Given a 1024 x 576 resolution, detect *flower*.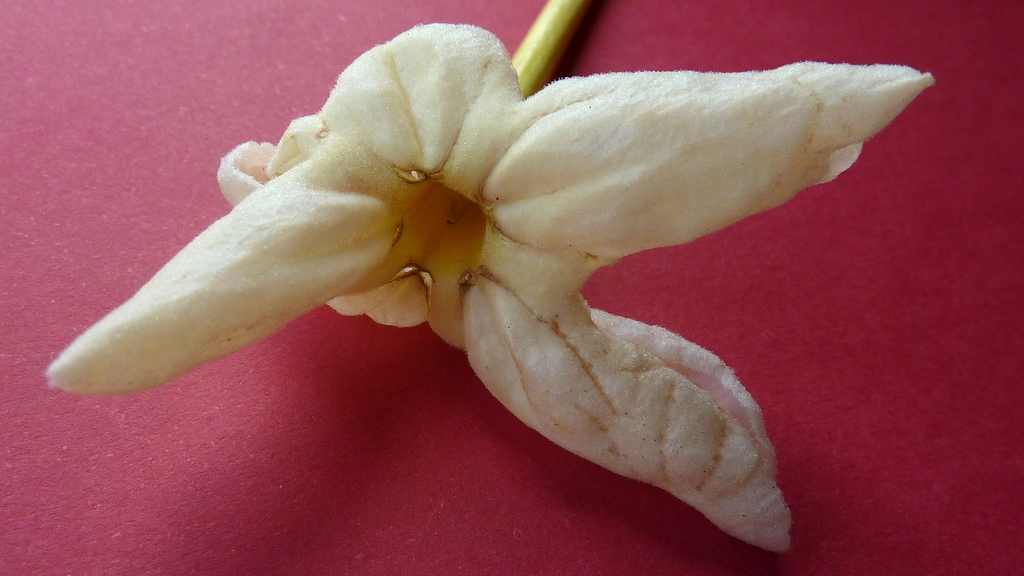
<box>34,0,885,516</box>.
